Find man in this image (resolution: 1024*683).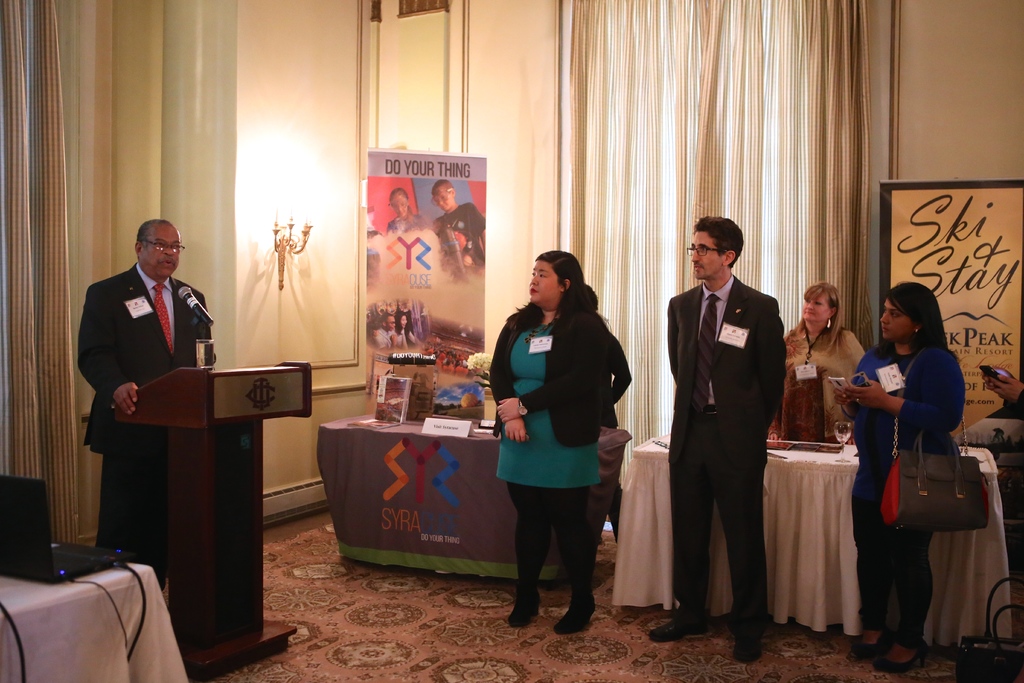
bbox=(73, 219, 215, 589).
